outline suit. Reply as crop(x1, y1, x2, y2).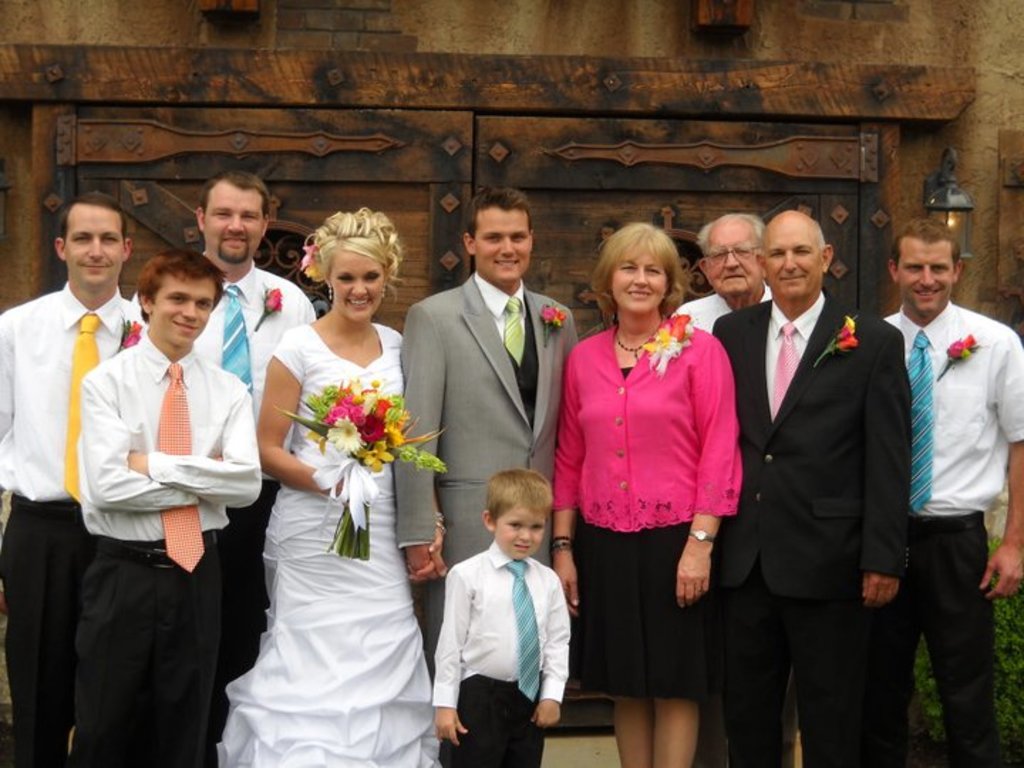
crop(708, 296, 913, 767).
